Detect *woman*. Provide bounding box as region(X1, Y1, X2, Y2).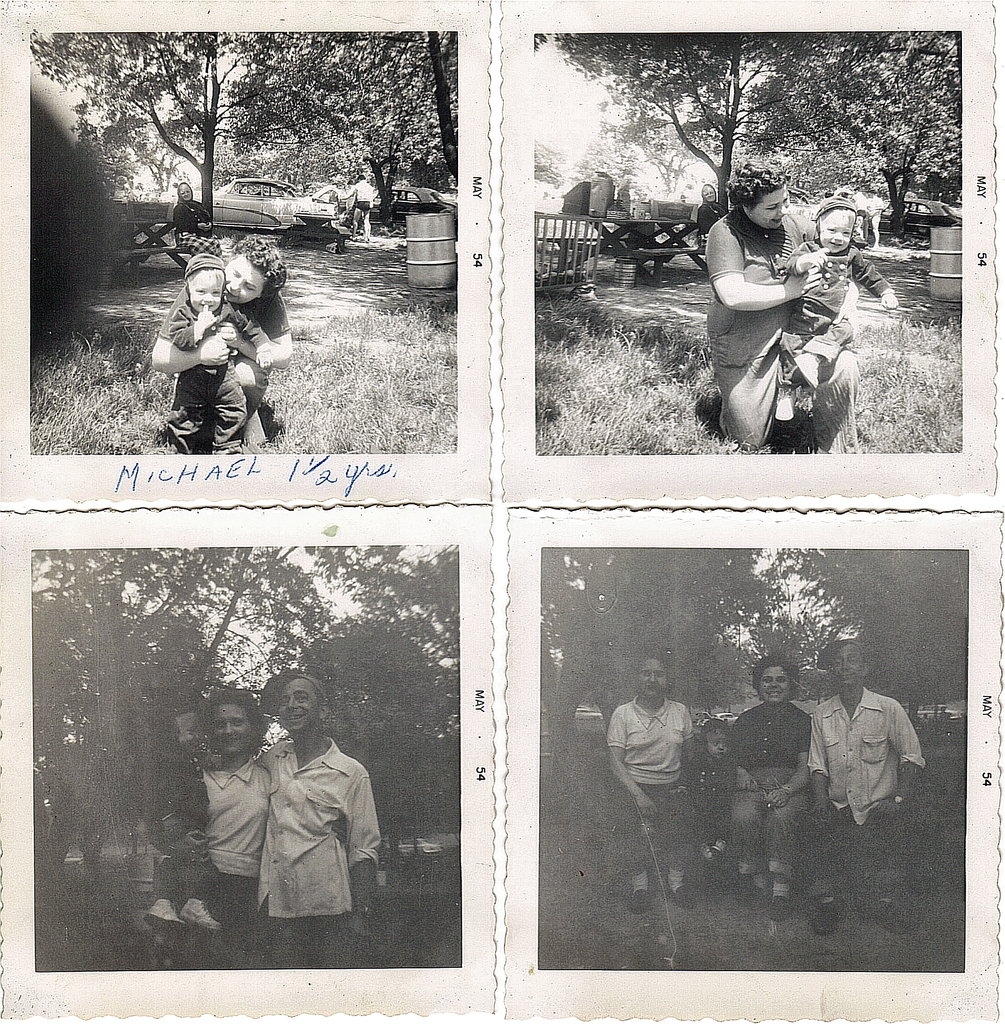
region(163, 678, 278, 973).
